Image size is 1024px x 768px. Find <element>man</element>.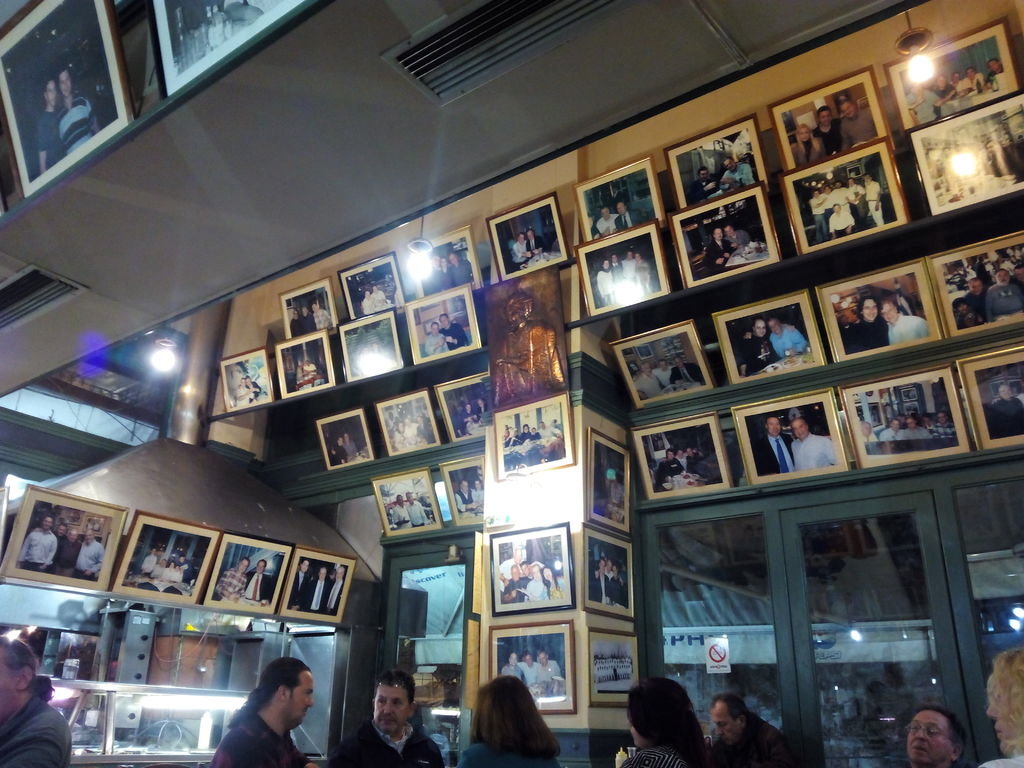
bbox(437, 316, 467, 348).
